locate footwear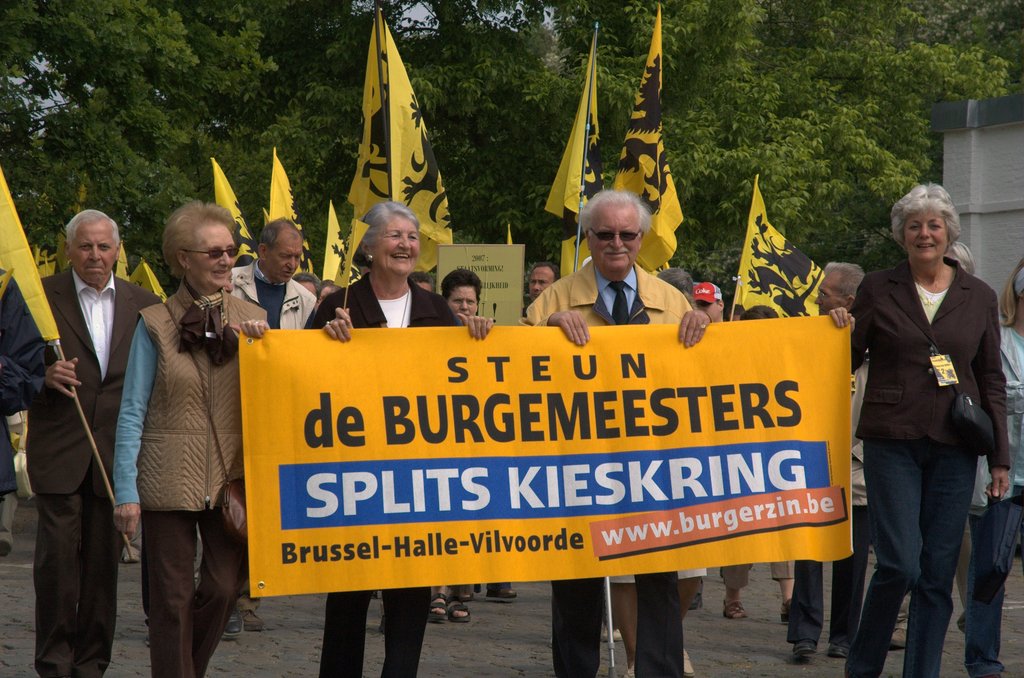
BBox(718, 594, 742, 615)
